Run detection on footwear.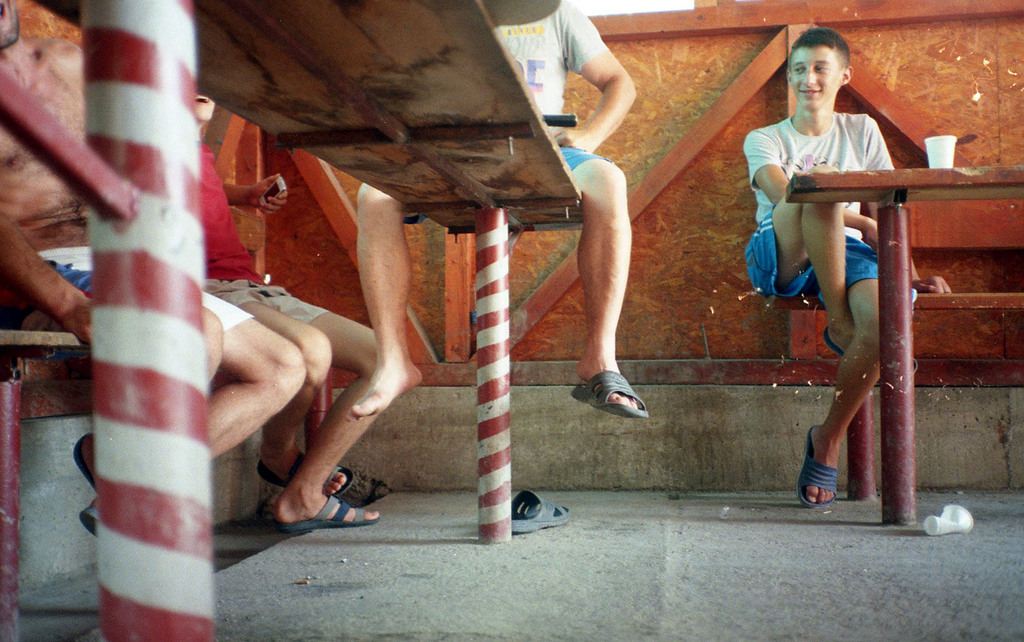
Result: (x1=266, y1=446, x2=353, y2=497).
